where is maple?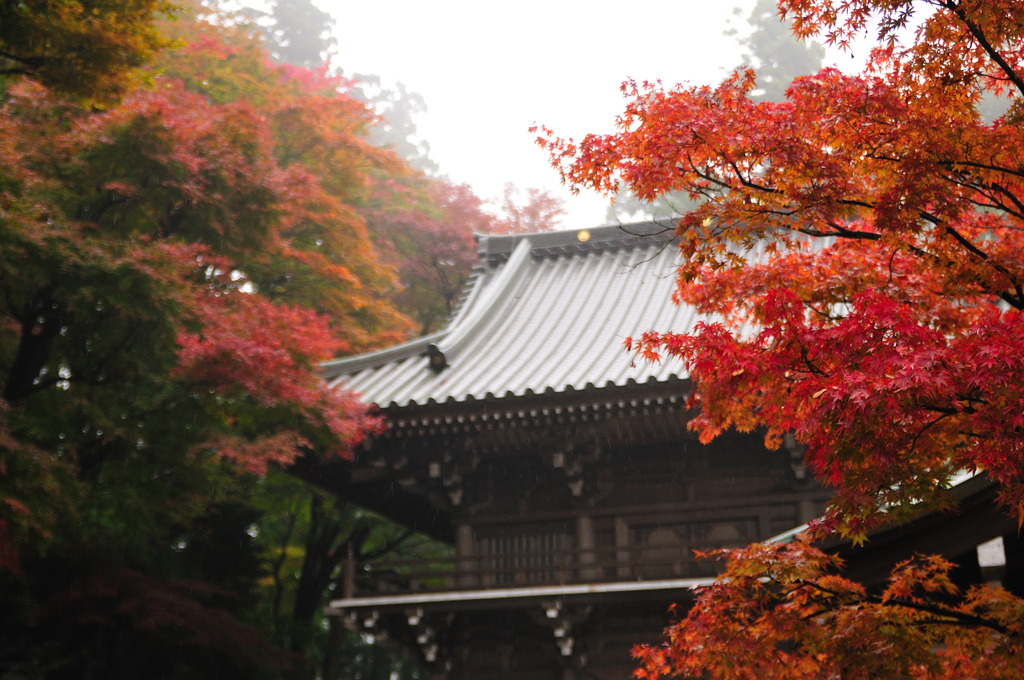
box(633, 511, 1023, 679).
